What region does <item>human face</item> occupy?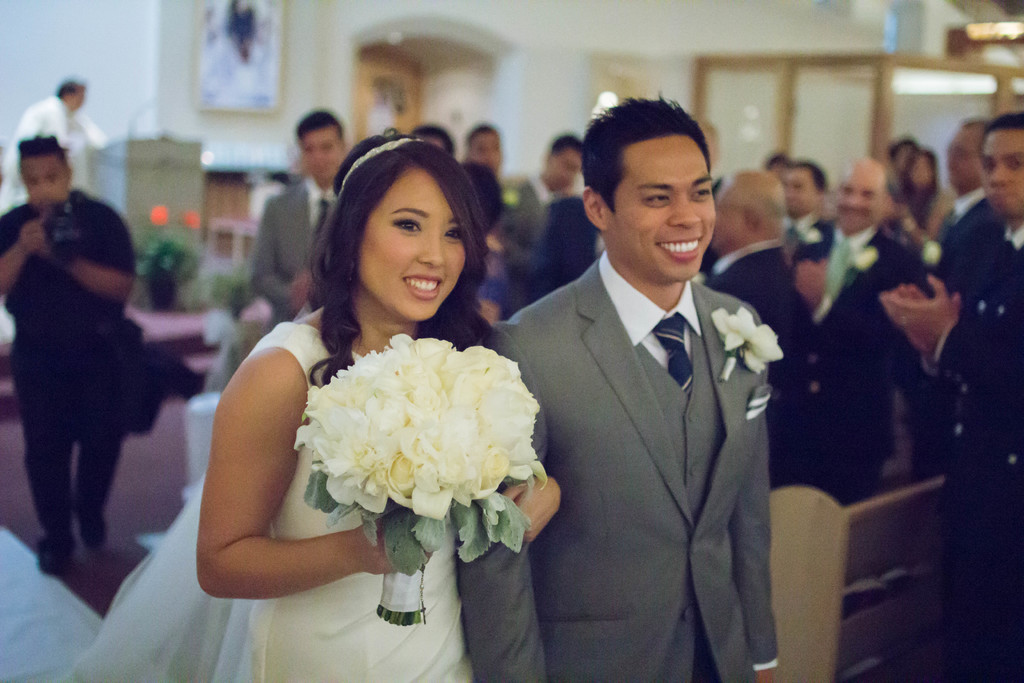
{"x1": 20, "y1": 152, "x2": 72, "y2": 210}.
